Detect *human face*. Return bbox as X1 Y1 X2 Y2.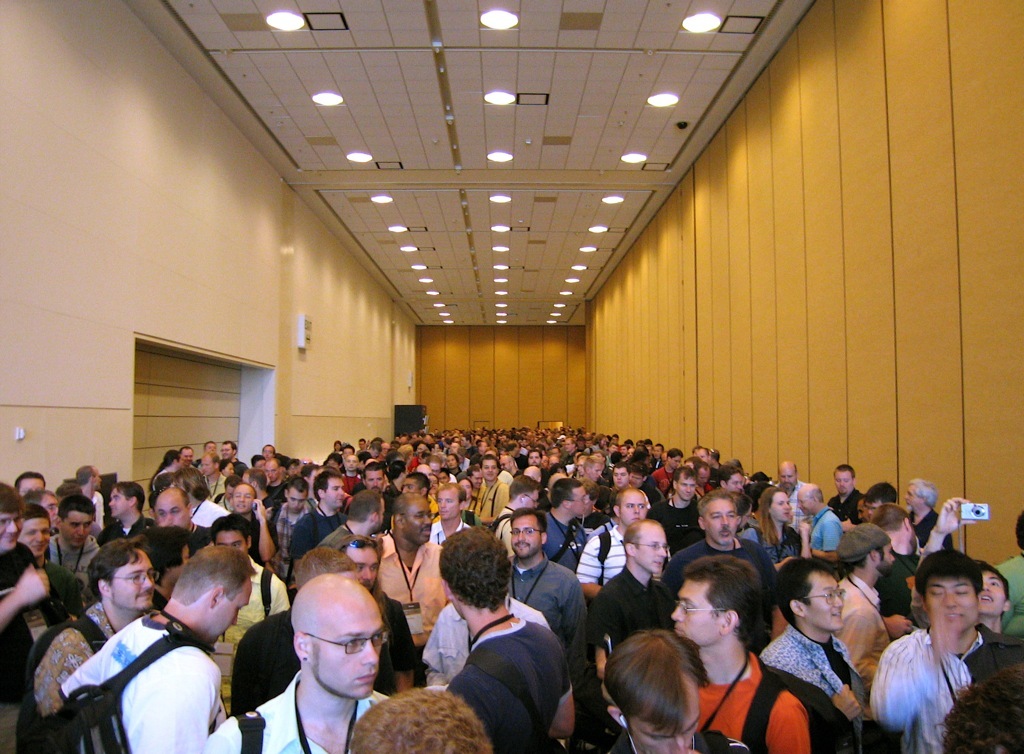
589 465 600 481.
